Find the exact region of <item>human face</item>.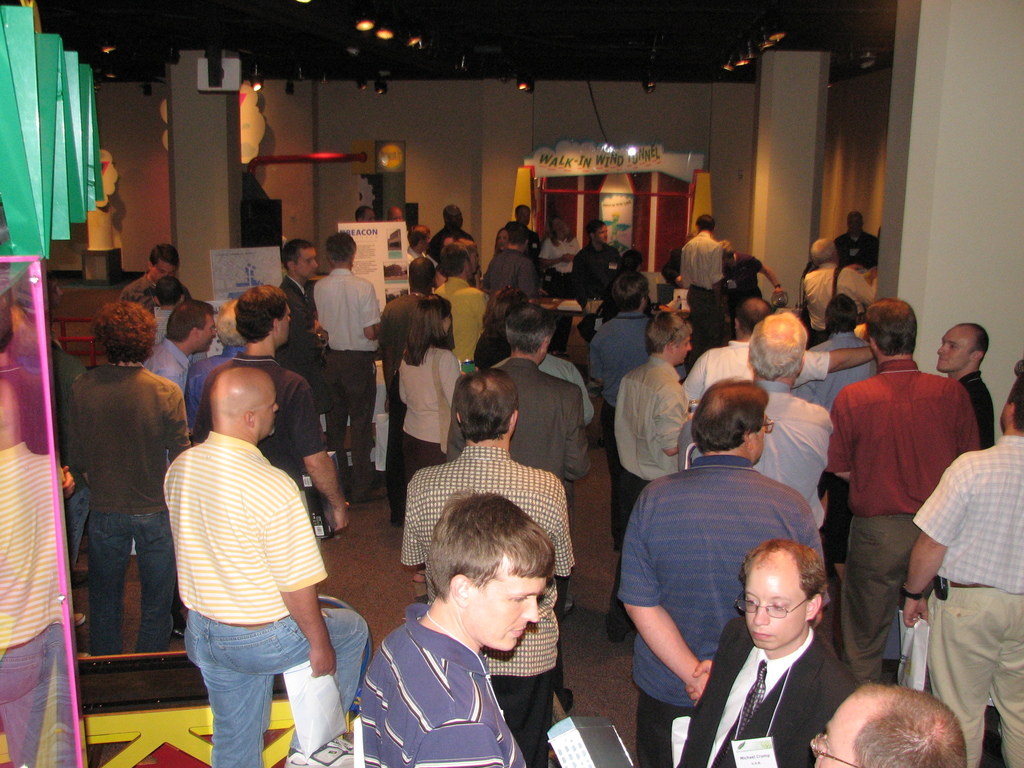
Exact region: (left=292, top=243, right=317, bottom=276).
